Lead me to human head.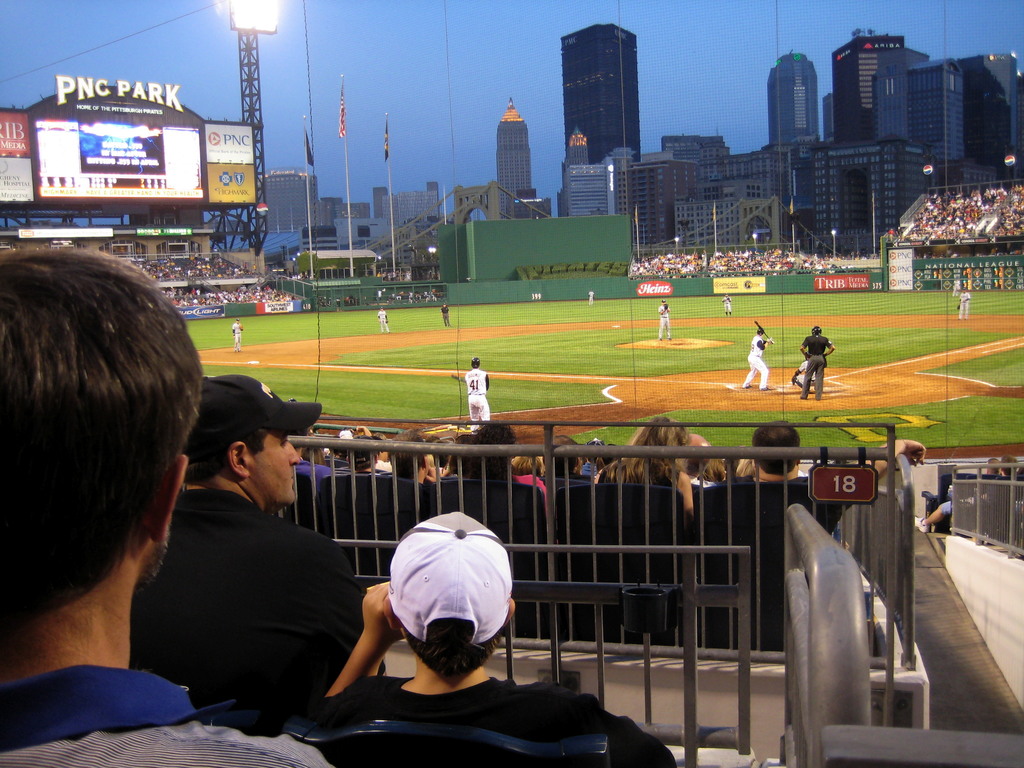
Lead to (724, 294, 730, 298).
